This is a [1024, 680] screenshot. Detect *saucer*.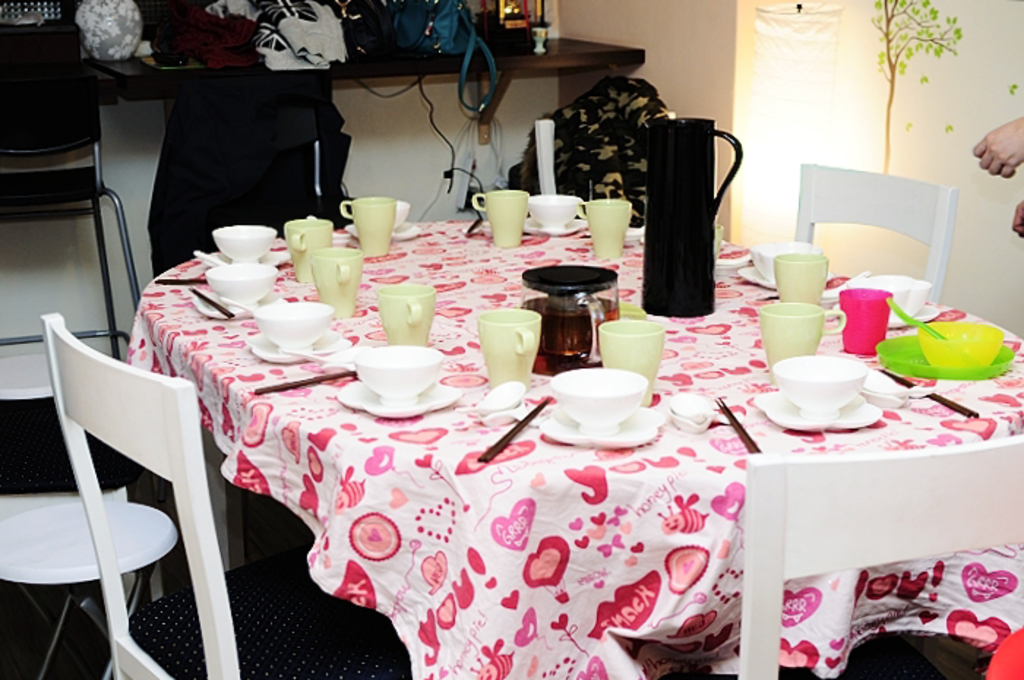
(left=335, top=377, right=464, bottom=417).
